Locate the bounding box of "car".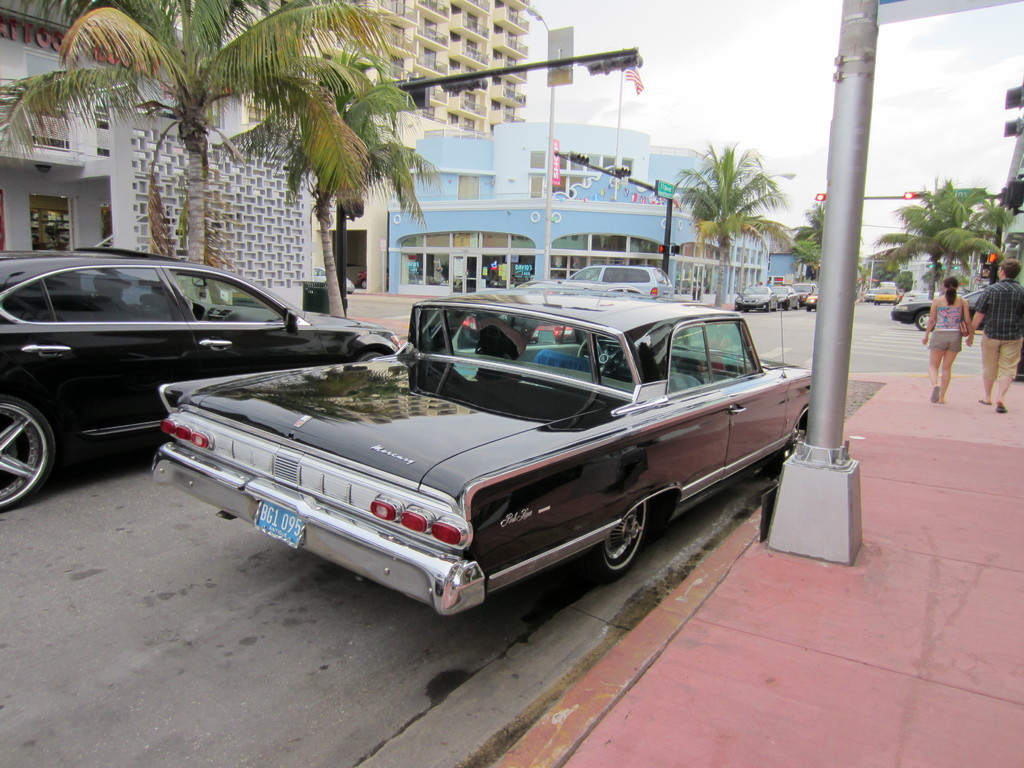
Bounding box: [left=0, top=250, right=401, bottom=512].
